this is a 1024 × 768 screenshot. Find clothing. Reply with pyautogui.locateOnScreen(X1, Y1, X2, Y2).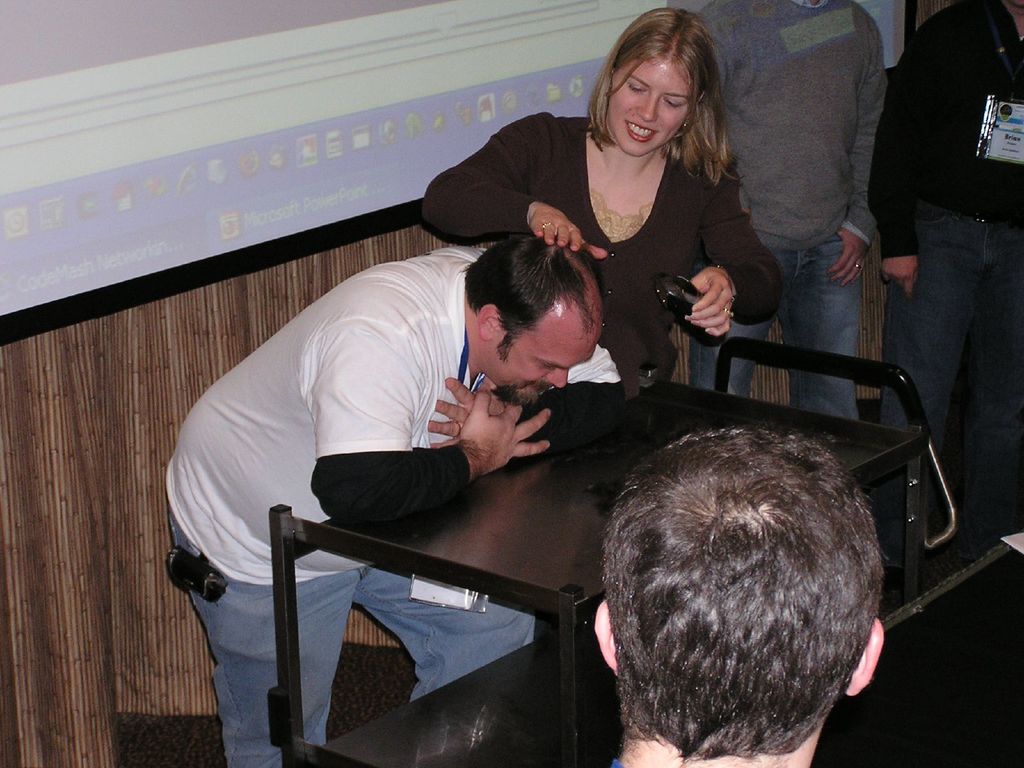
pyautogui.locateOnScreen(165, 246, 621, 767).
